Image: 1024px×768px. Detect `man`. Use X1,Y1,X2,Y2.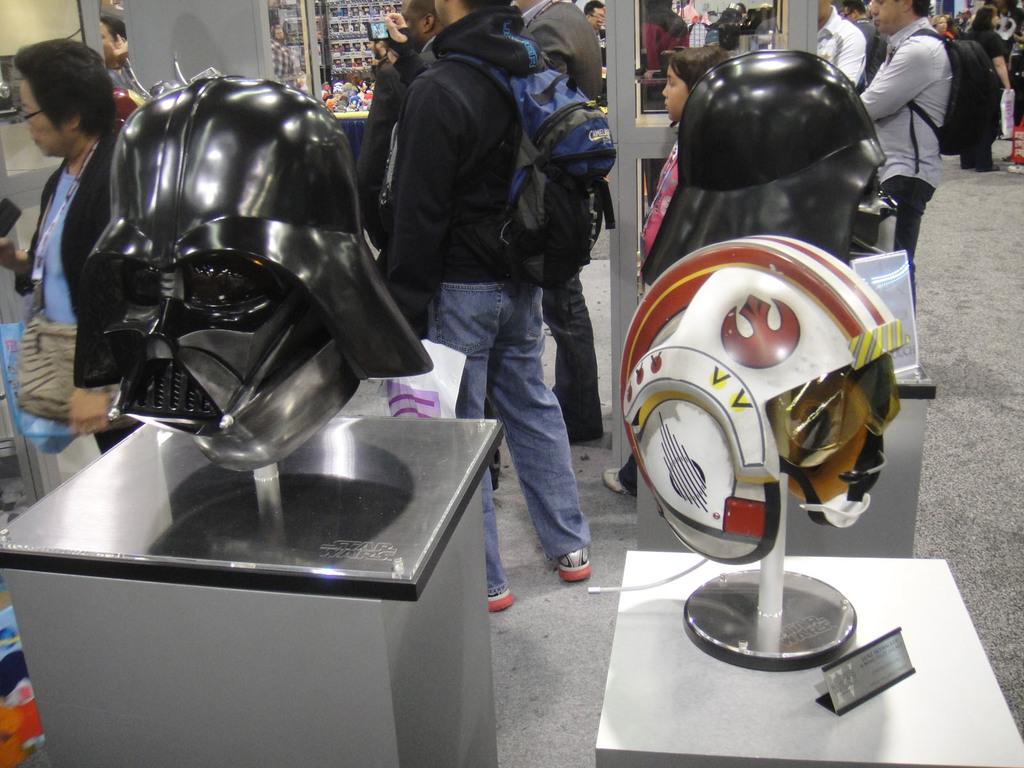
586,0,618,80.
